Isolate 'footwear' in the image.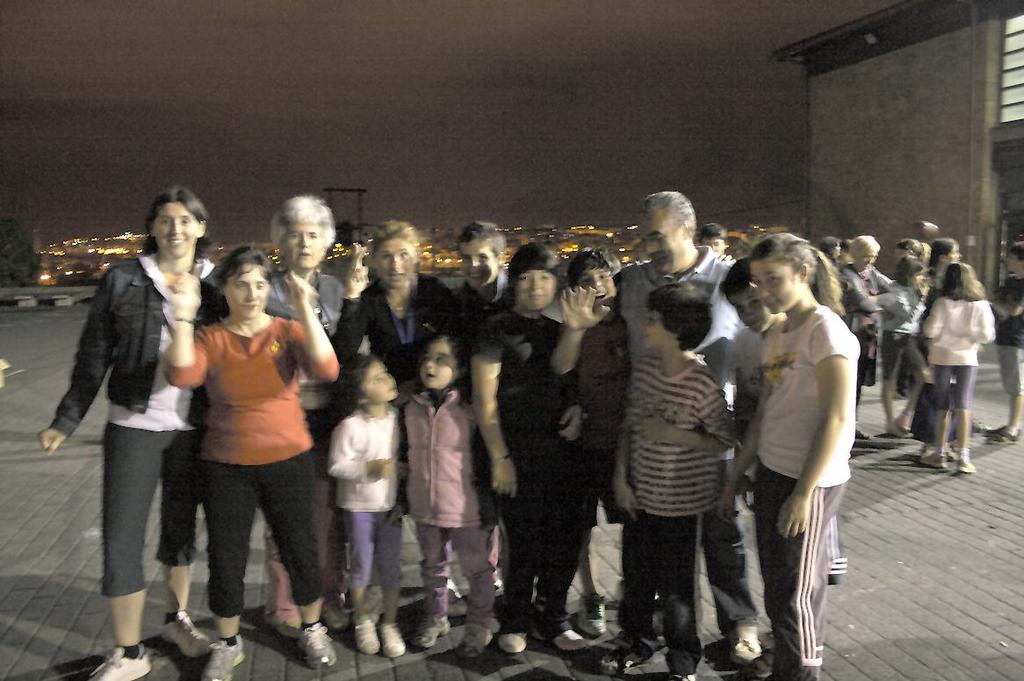
Isolated region: bbox=[463, 620, 492, 653].
